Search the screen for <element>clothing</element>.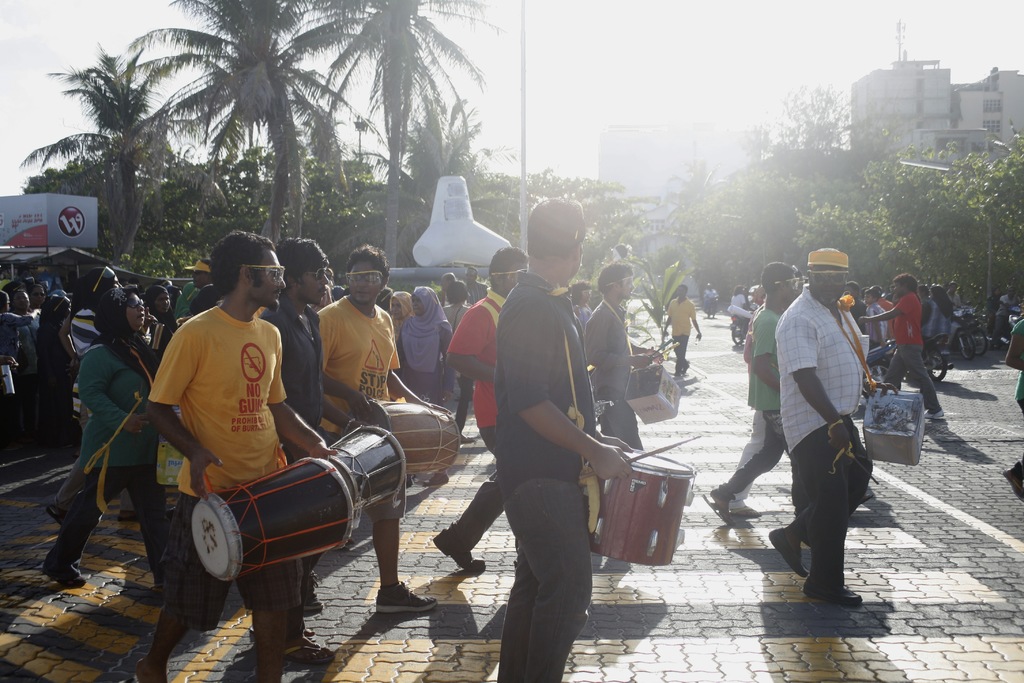
Found at crop(145, 276, 300, 554).
